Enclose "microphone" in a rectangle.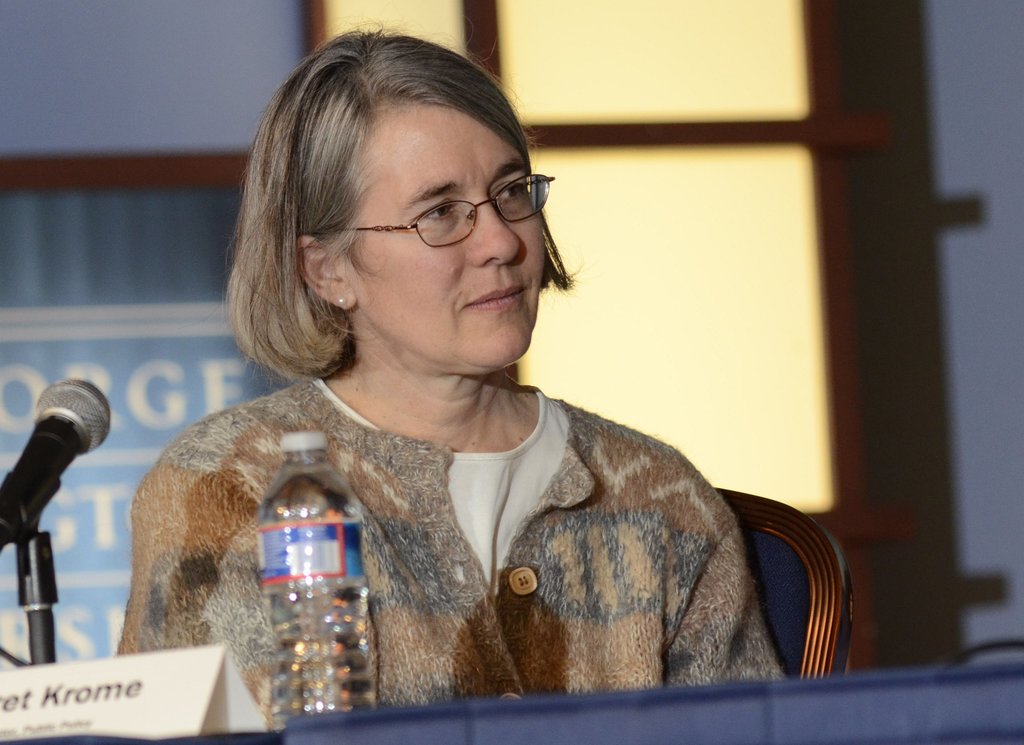
crop(0, 377, 118, 572).
